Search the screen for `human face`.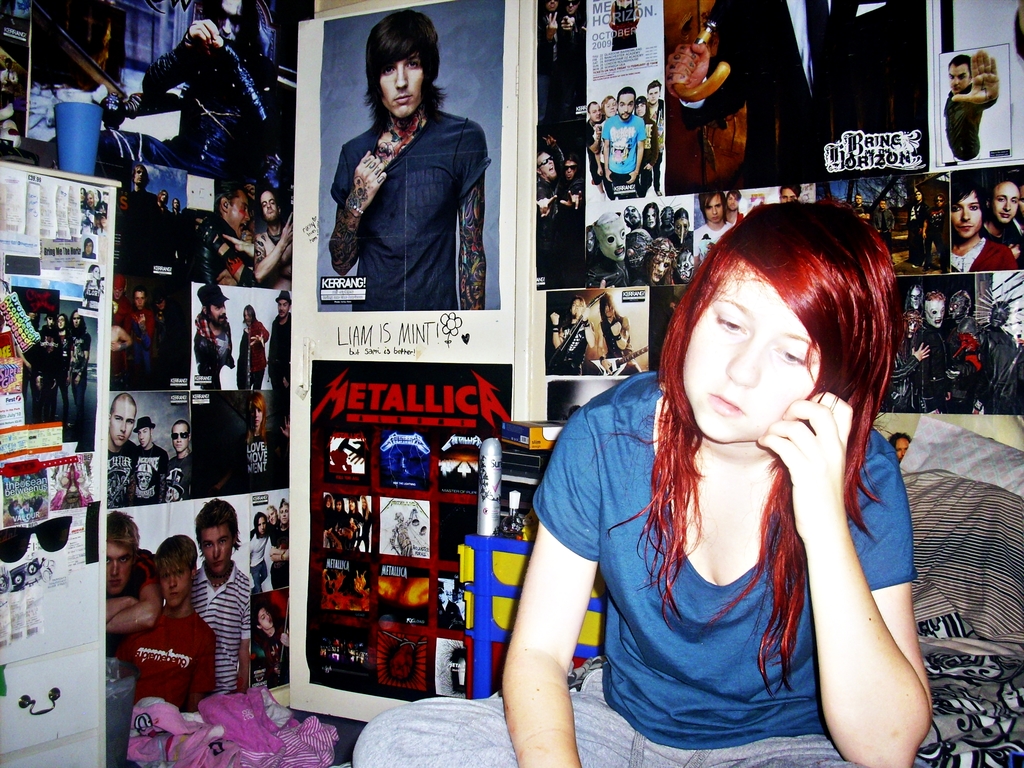
Found at [left=137, top=426, right=152, bottom=451].
